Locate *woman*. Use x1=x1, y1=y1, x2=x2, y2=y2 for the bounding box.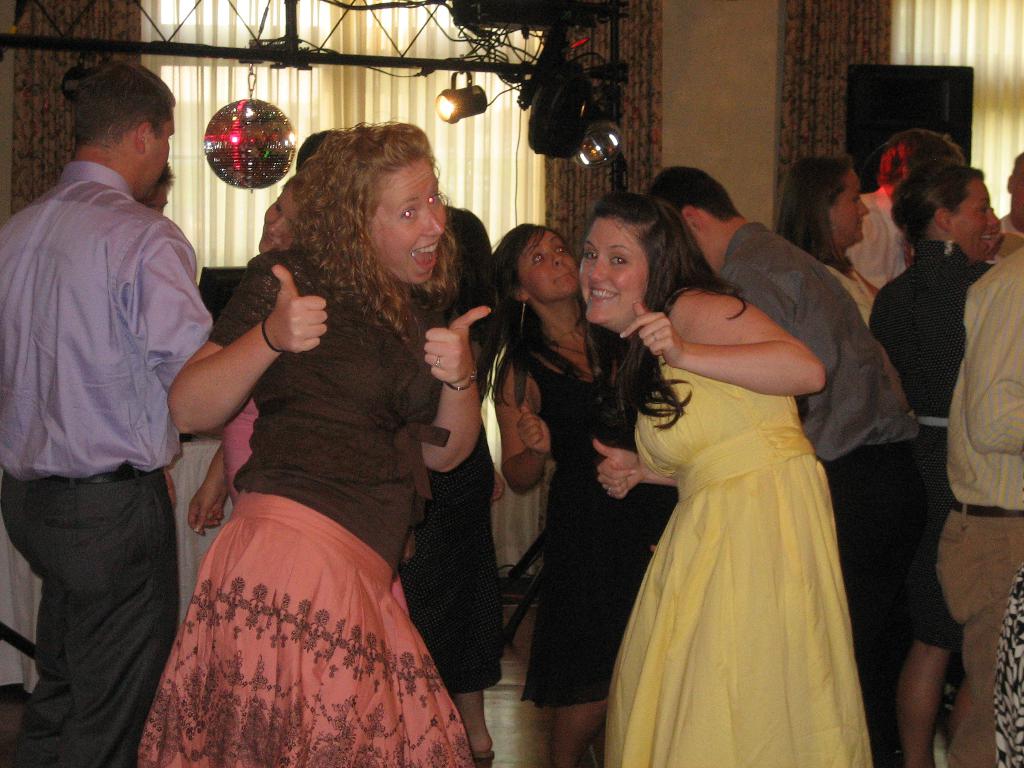
x1=591, y1=200, x2=839, y2=762.
